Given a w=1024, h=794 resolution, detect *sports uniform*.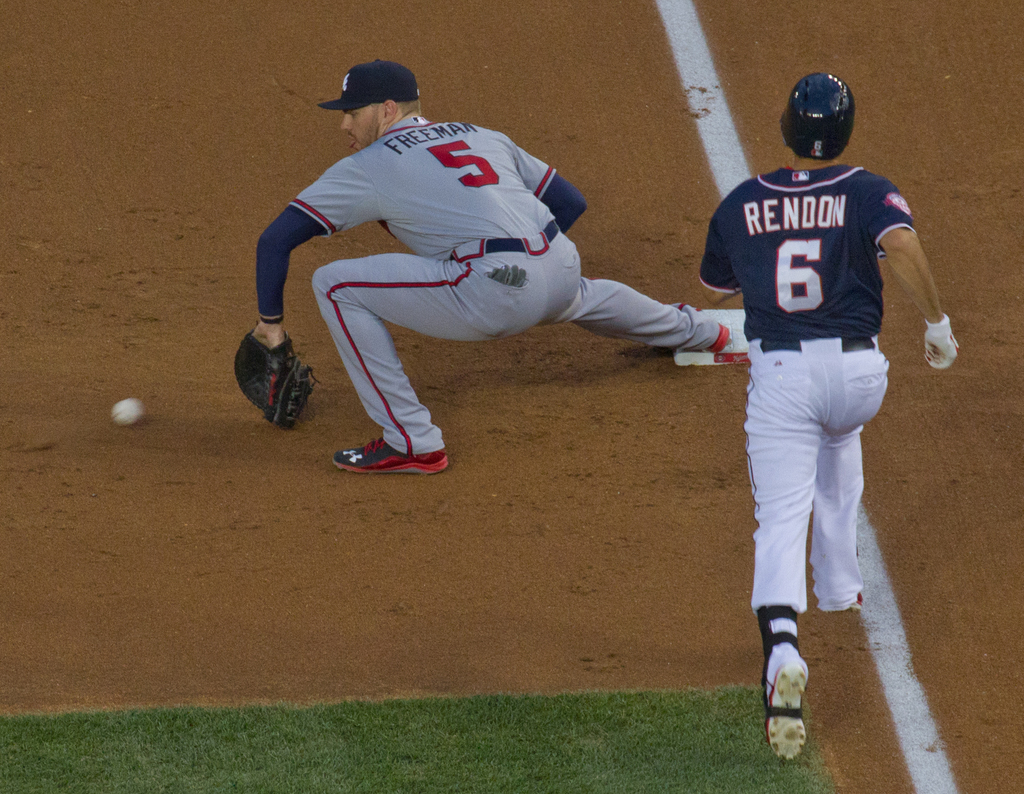
region(236, 63, 733, 470).
